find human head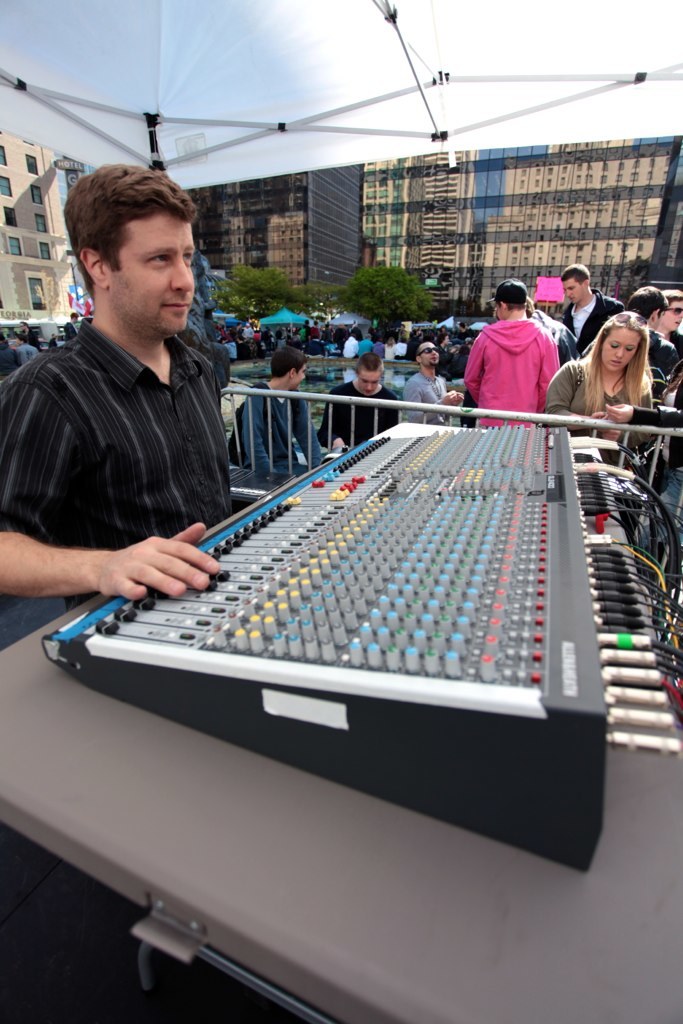
bbox=[561, 263, 593, 304]
